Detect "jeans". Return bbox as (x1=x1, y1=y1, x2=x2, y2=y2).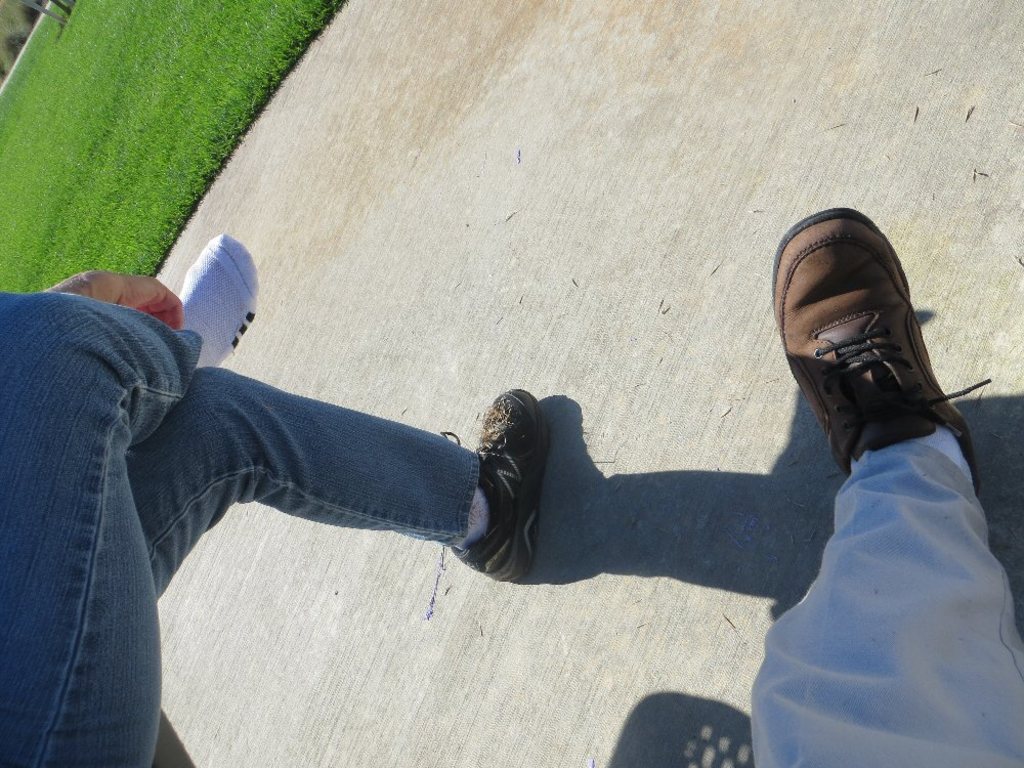
(x1=0, y1=296, x2=480, y2=767).
